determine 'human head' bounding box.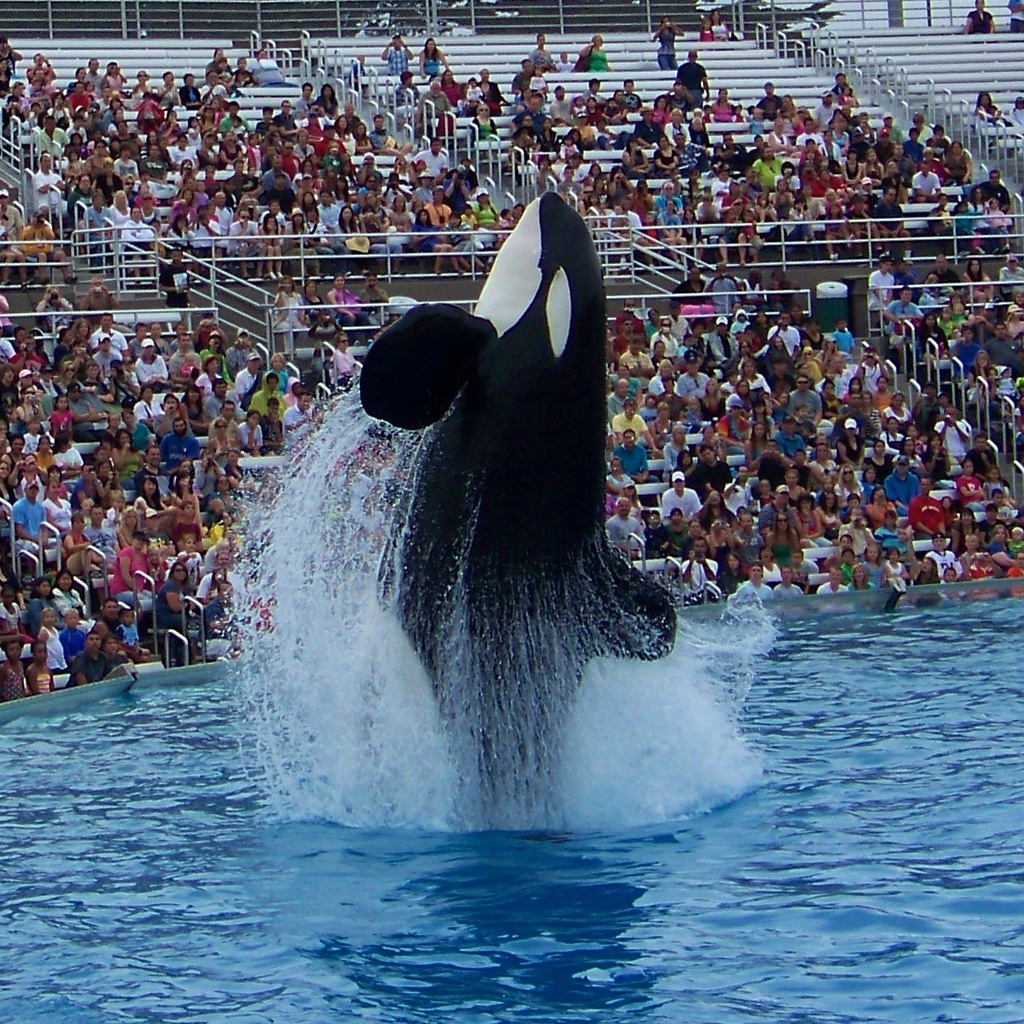
Determined: left=138, top=342, right=149, bottom=360.
